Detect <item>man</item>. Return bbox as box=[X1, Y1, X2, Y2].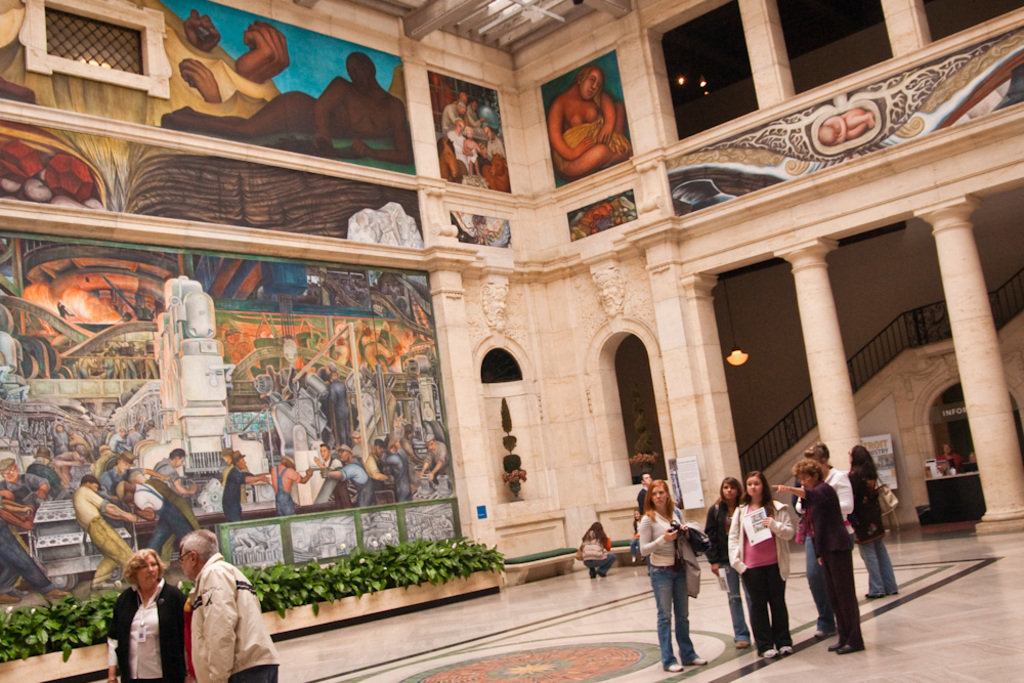
box=[122, 472, 206, 559].
